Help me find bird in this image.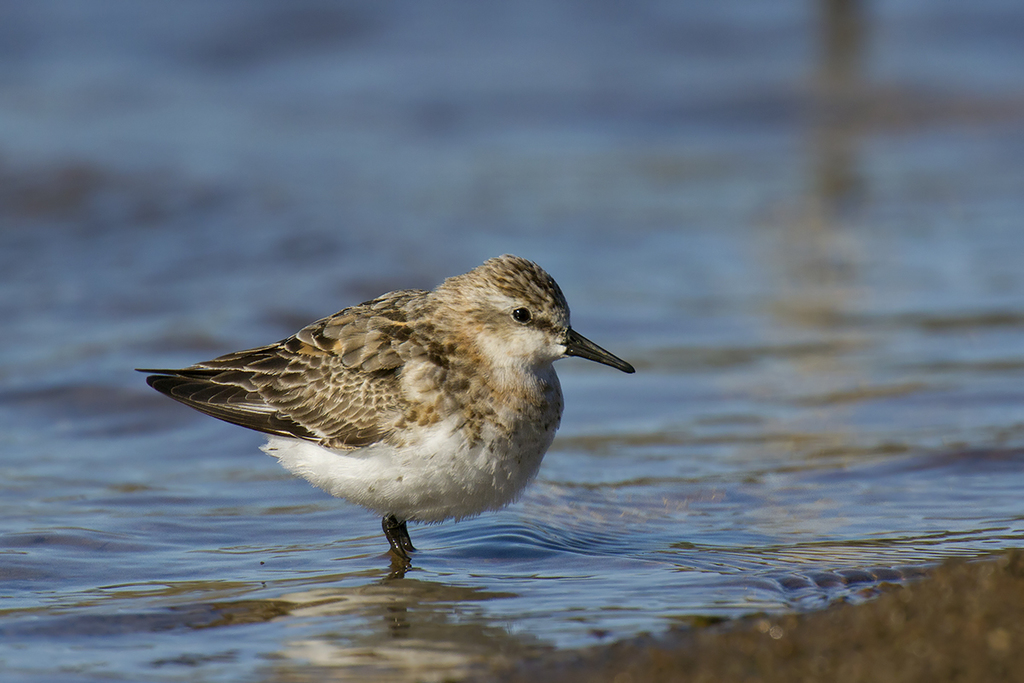
Found it: (x1=134, y1=251, x2=642, y2=580).
